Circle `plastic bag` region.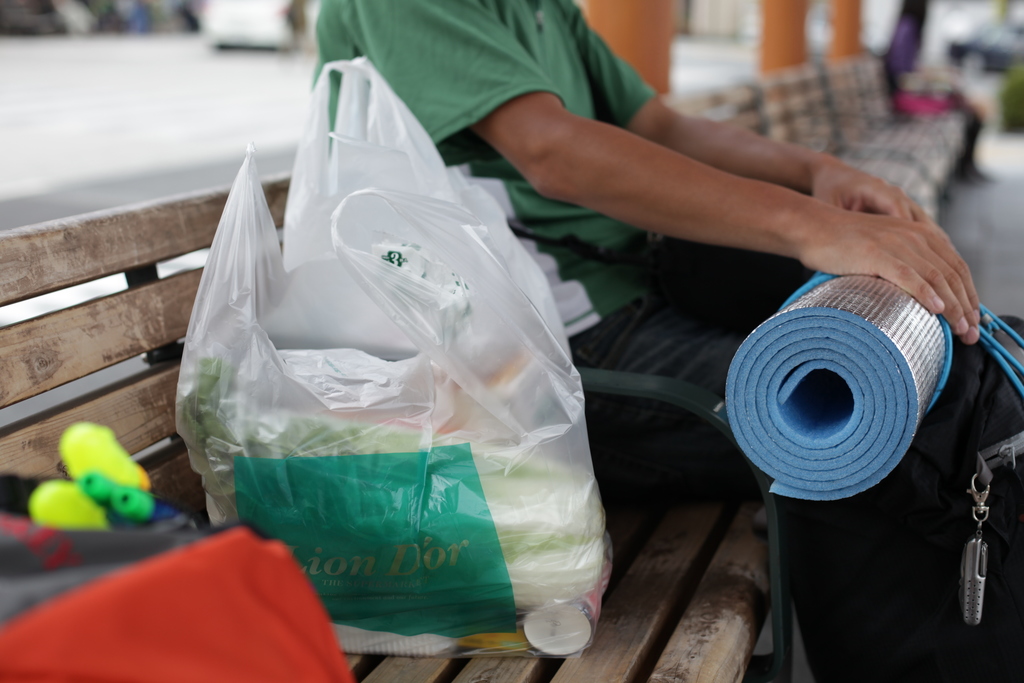
Region: l=182, t=140, r=611, b=654.
